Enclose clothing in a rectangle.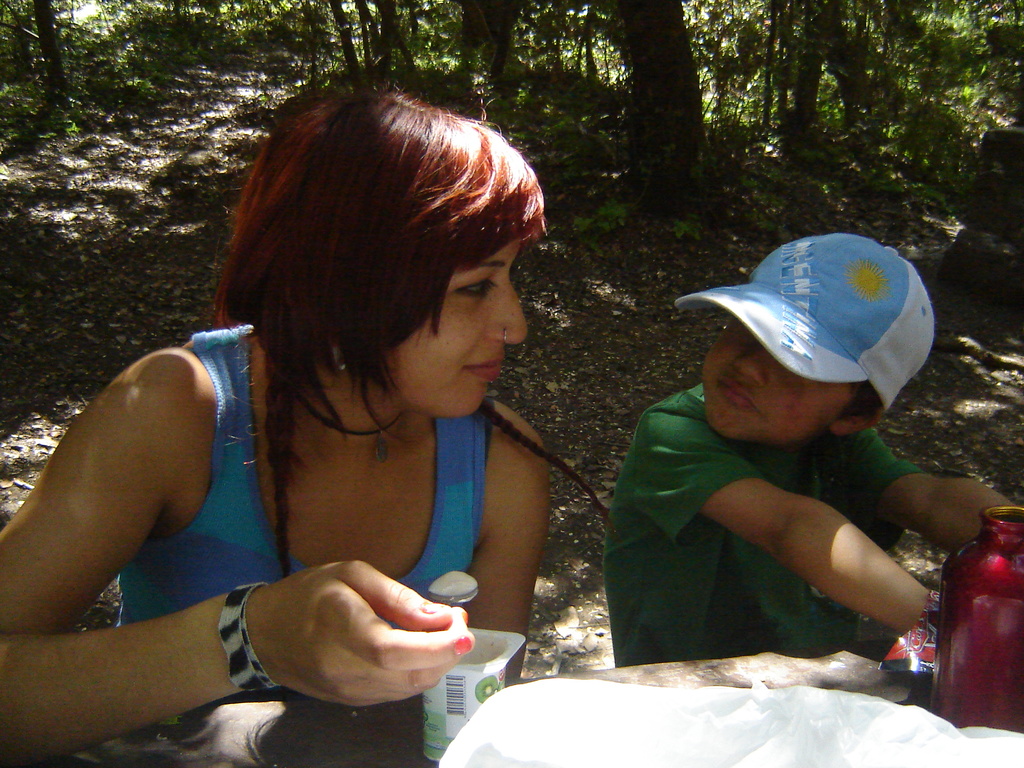
select_region(48, 320, 540, 705).
